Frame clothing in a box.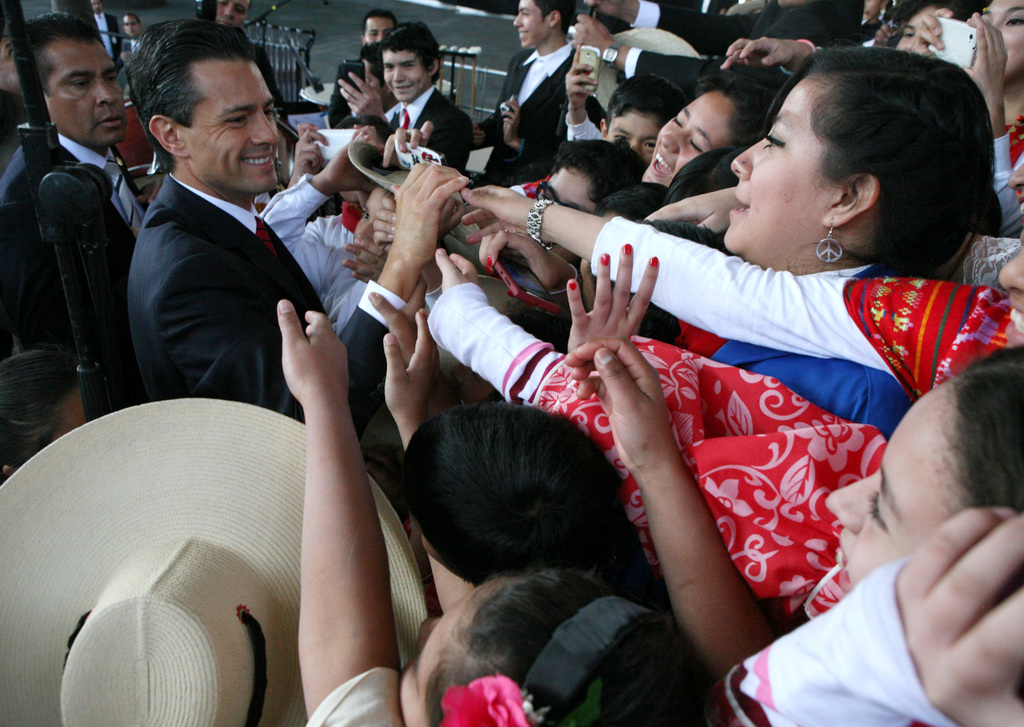
<bbox>416, 211, 1018, 625</bbox>.
